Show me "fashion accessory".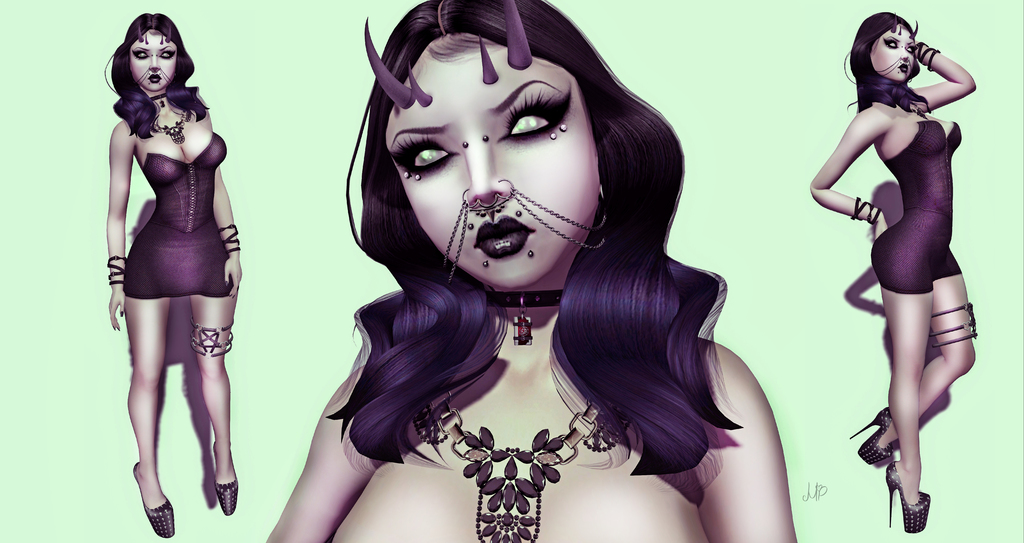
"fashion accessory" is here: (x1=190, y1=320, x2=236, y2=357).
